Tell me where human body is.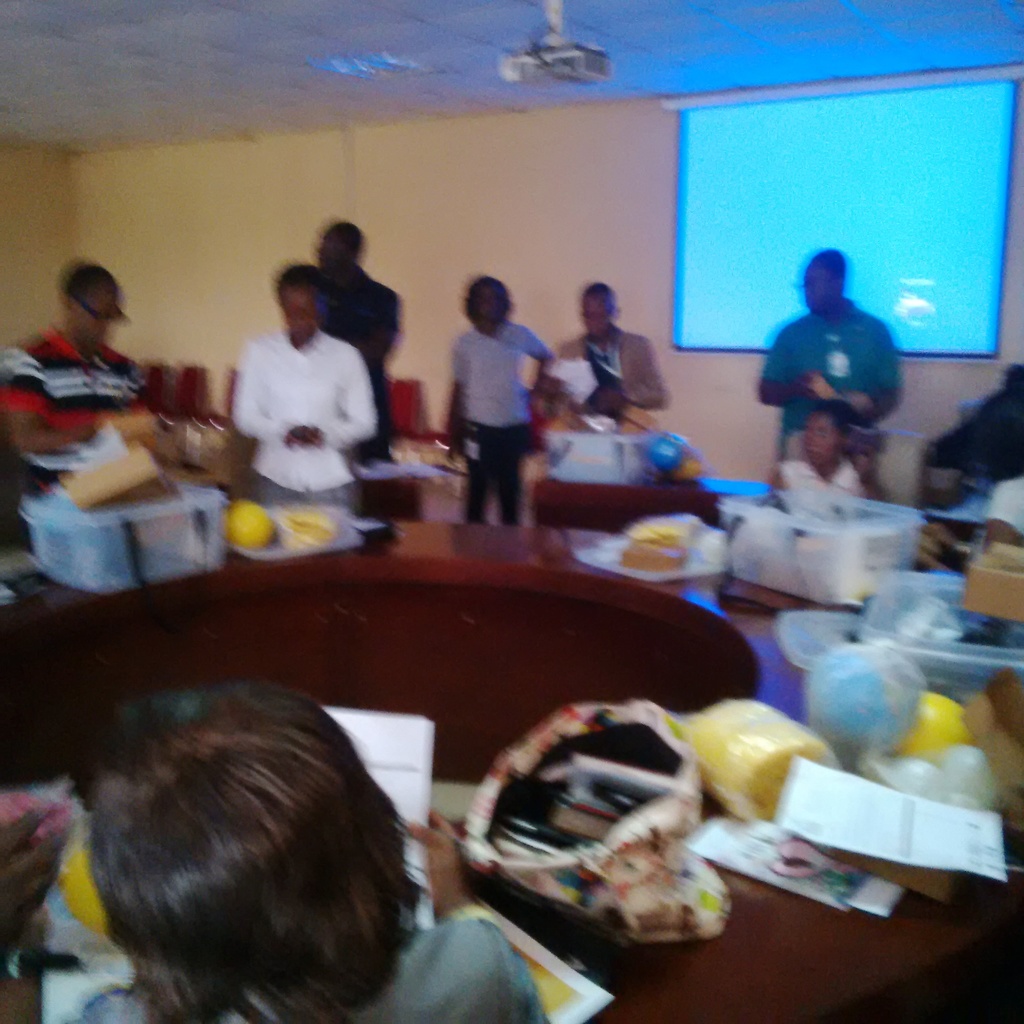
human body is at 442 316 540 540.
